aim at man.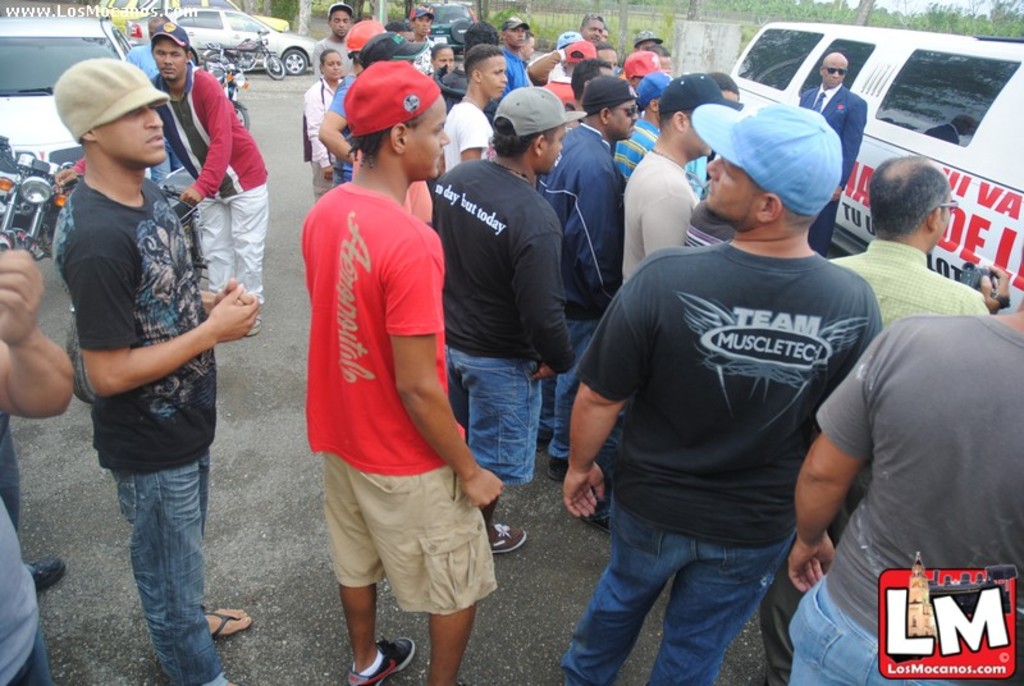
Aimed at (439, 41, 493, 169).
